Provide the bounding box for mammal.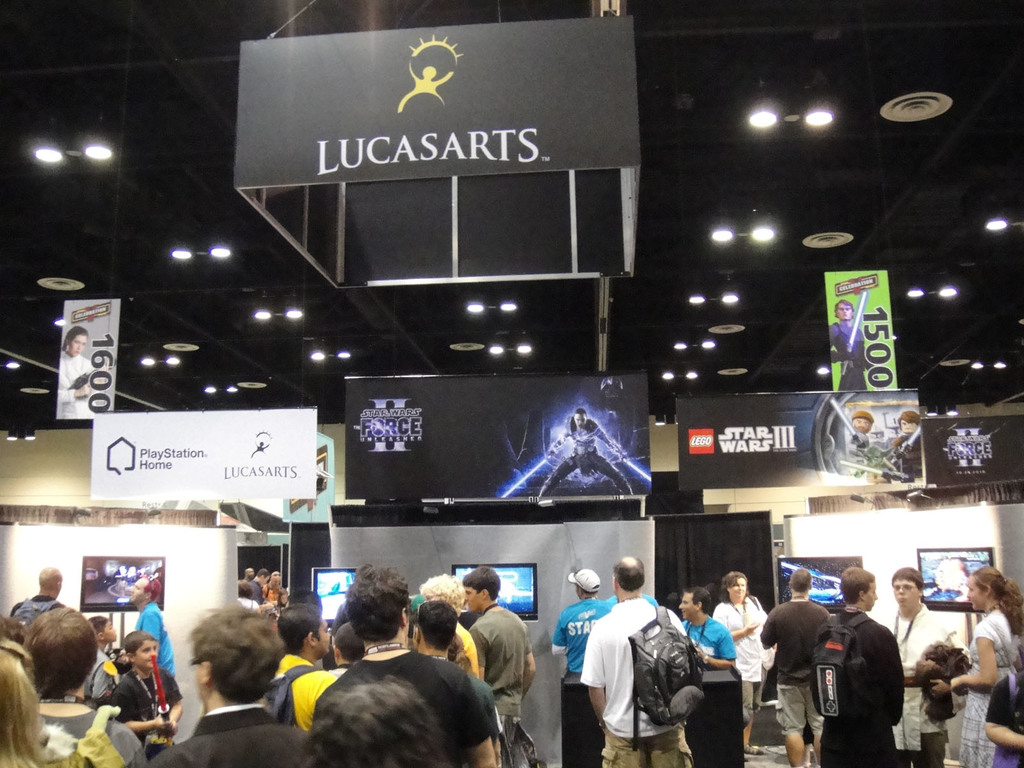
box(243, 568, 252, 582).
